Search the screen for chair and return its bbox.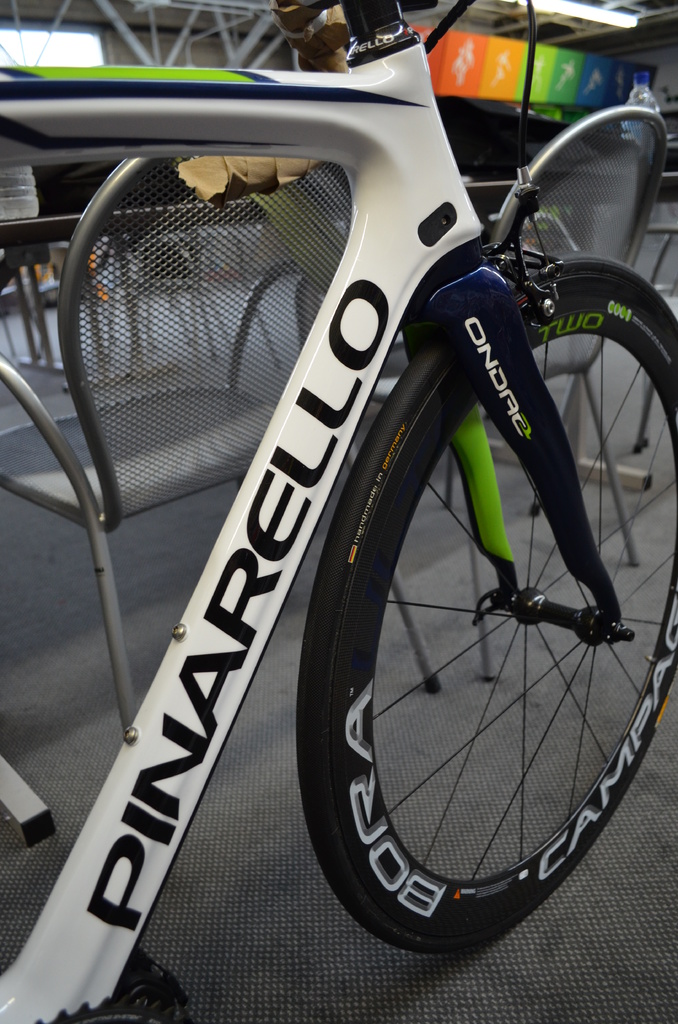
Found: bbox=(0, 156, 350, 714).
